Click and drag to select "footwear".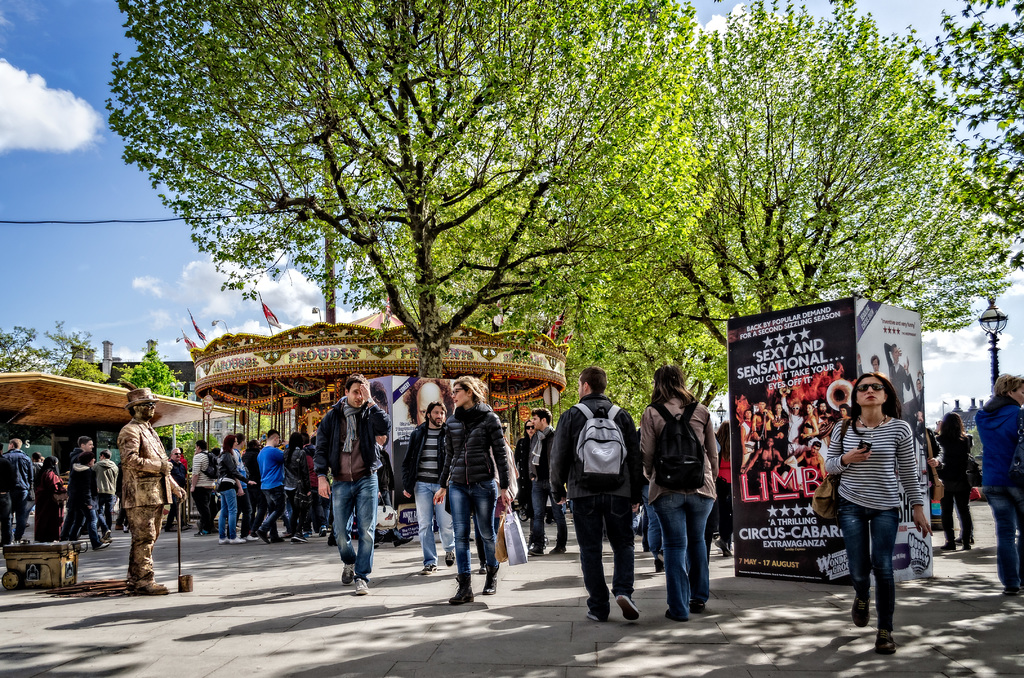
Selection: 714, 537, 732, 556.
